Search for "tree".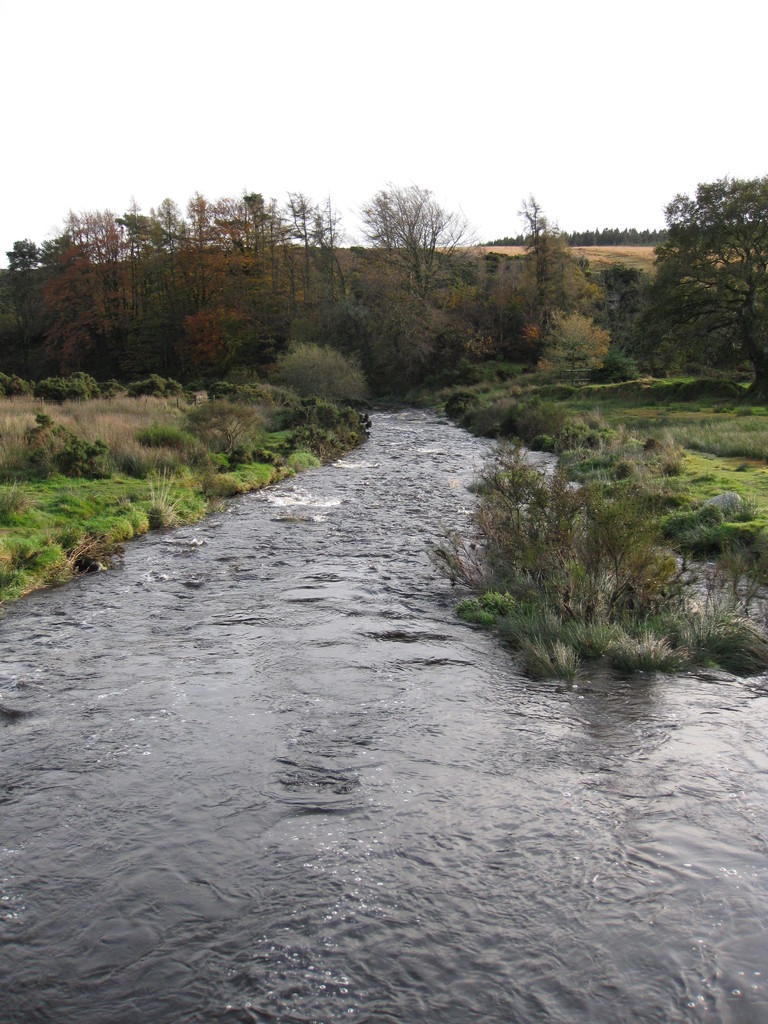
Found at (left=493, top=196, right=611, bottom=371).
